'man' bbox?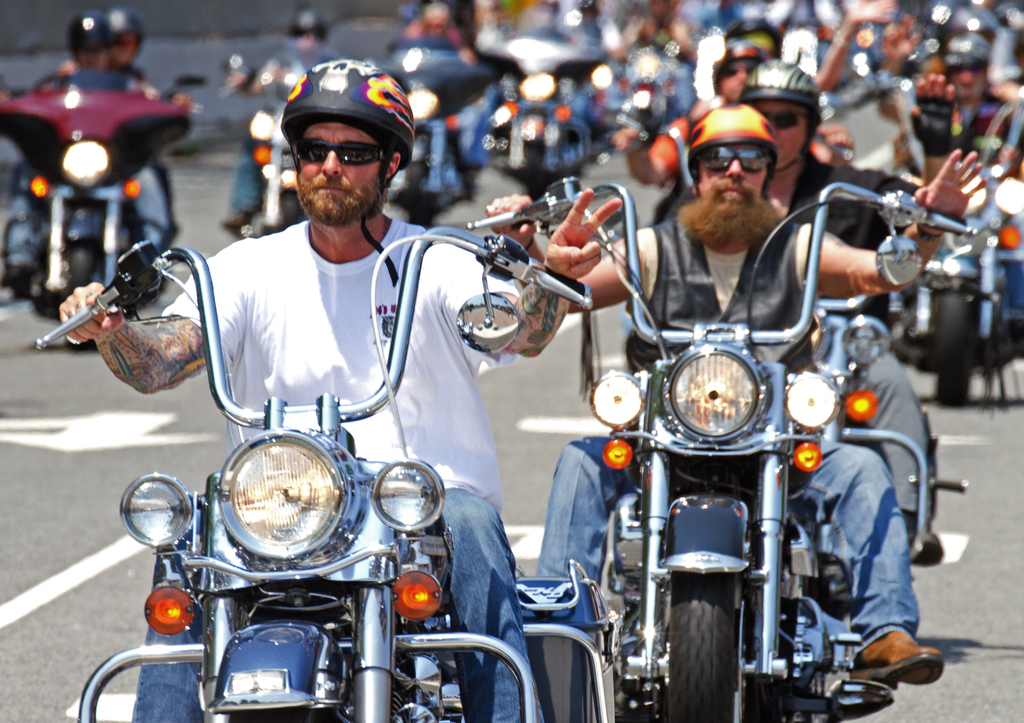
region(887, 40, 1023, 327)
